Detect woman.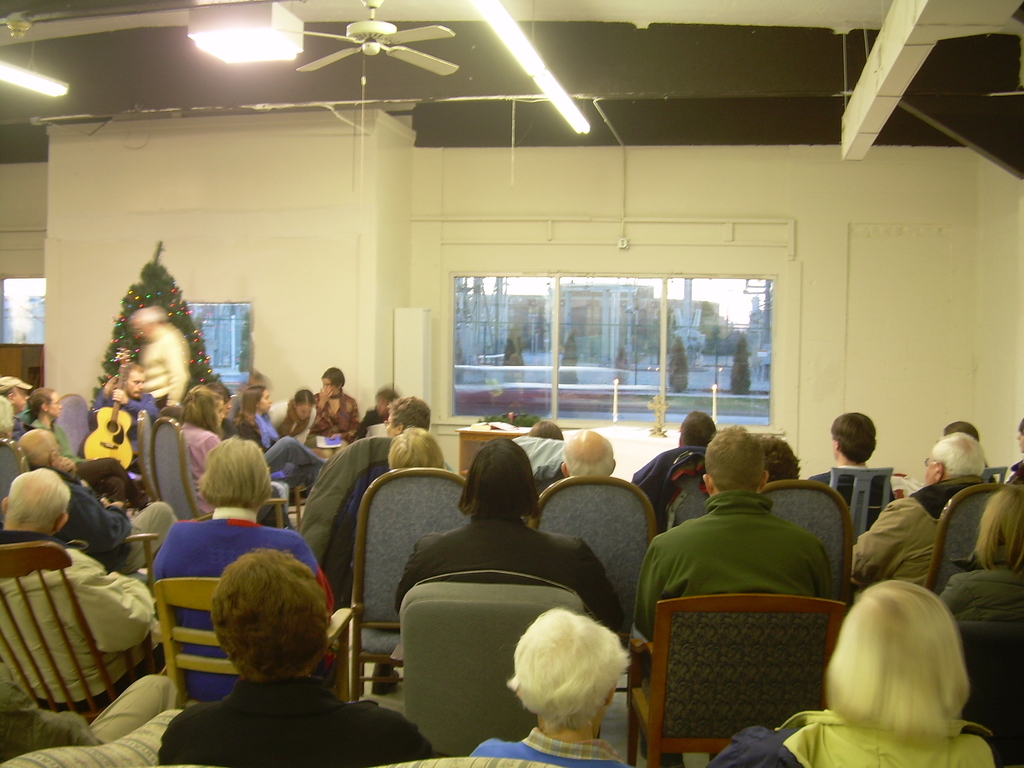
Detected at 234, 385, 334, 486.
